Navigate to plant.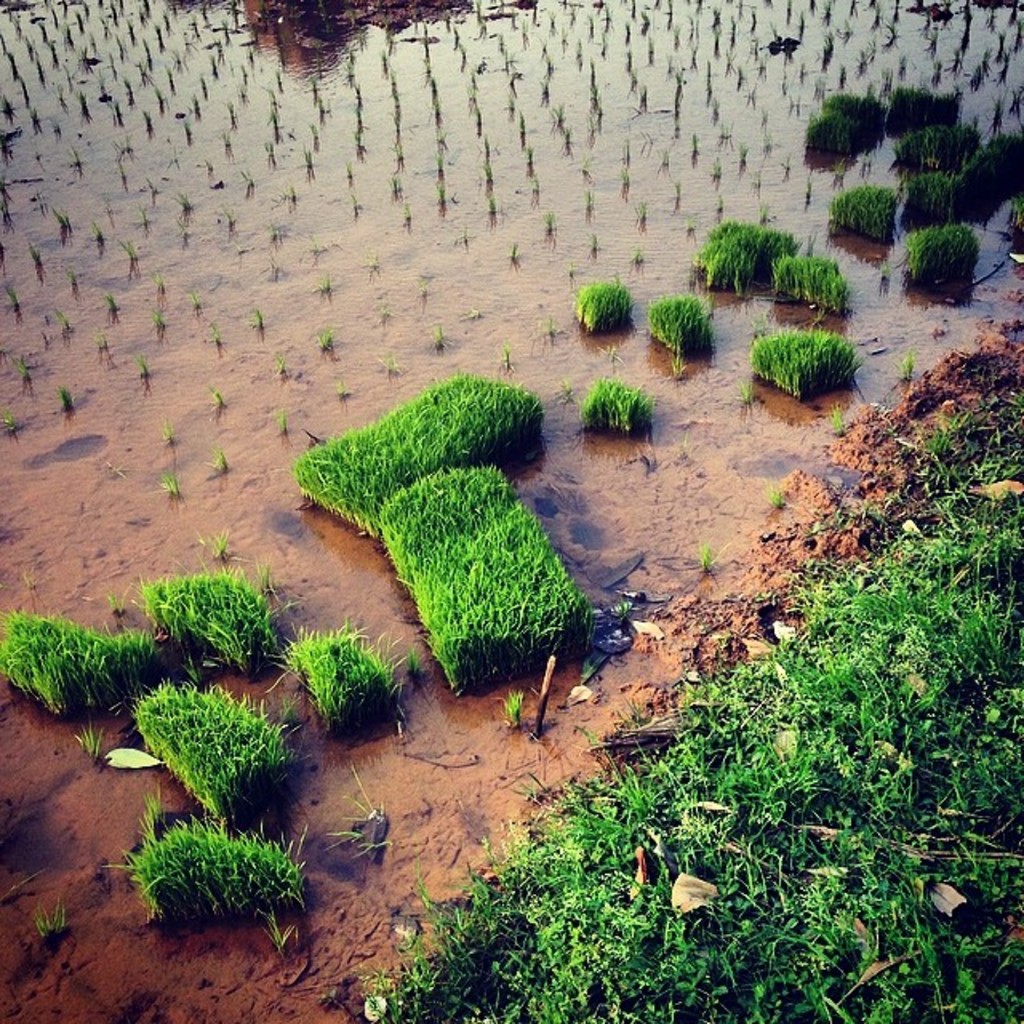
Navigation target: box=[768, 245, 862, 314].
